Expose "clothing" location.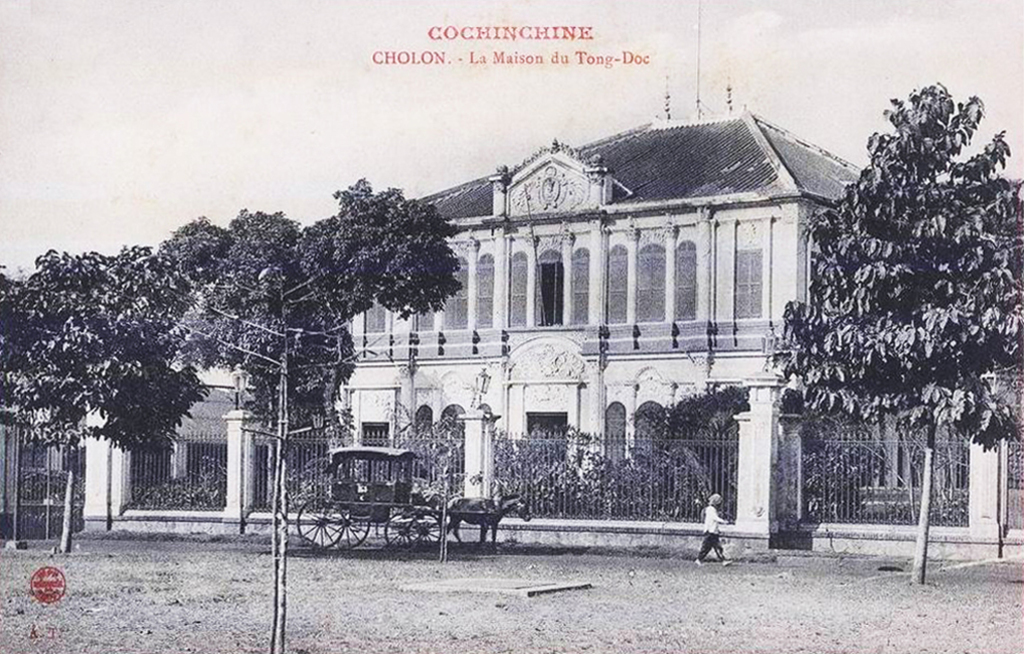
Exposed at select_region(694, 503, 729, 560).
